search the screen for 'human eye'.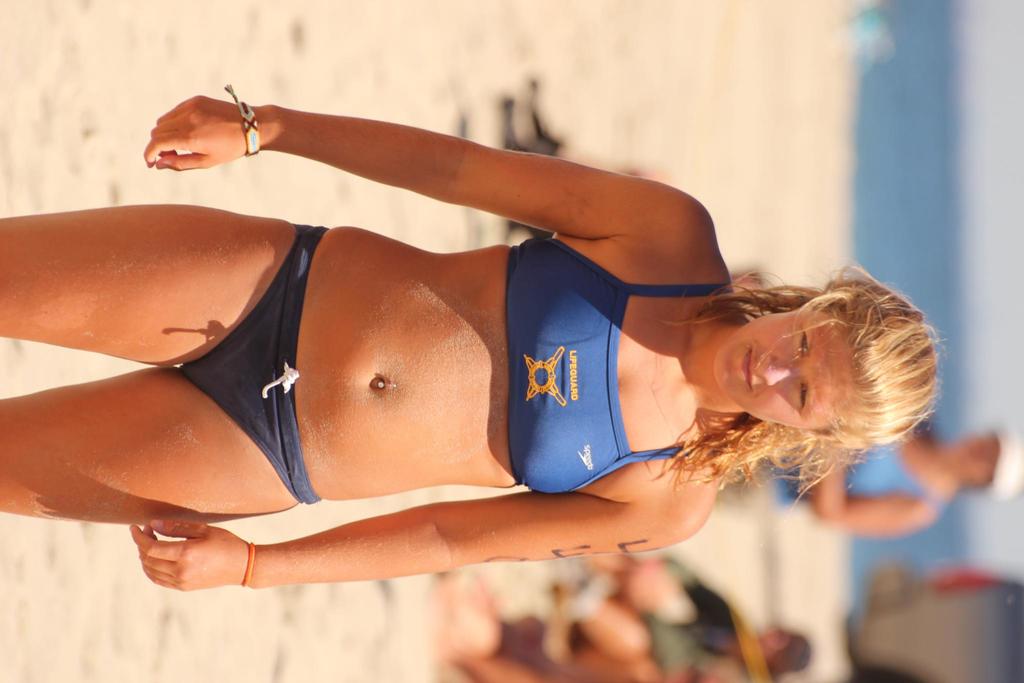
Found at bbox=[792, 331, 812, 366].
